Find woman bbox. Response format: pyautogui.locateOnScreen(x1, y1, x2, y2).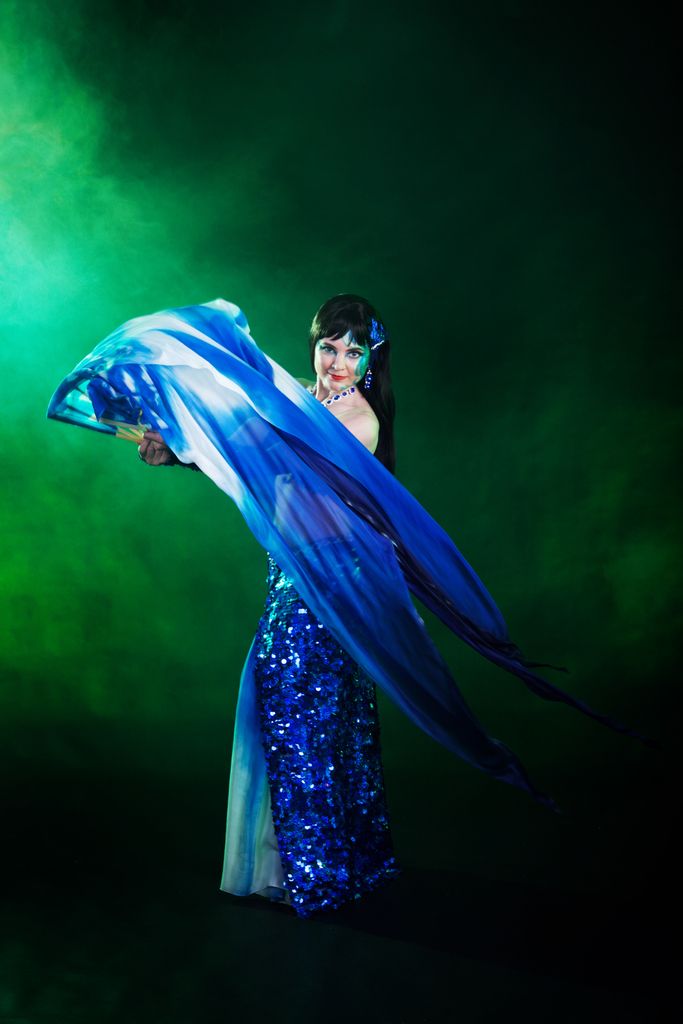
pyautogui.locateOnScreen(66, 209, 638, 947).
